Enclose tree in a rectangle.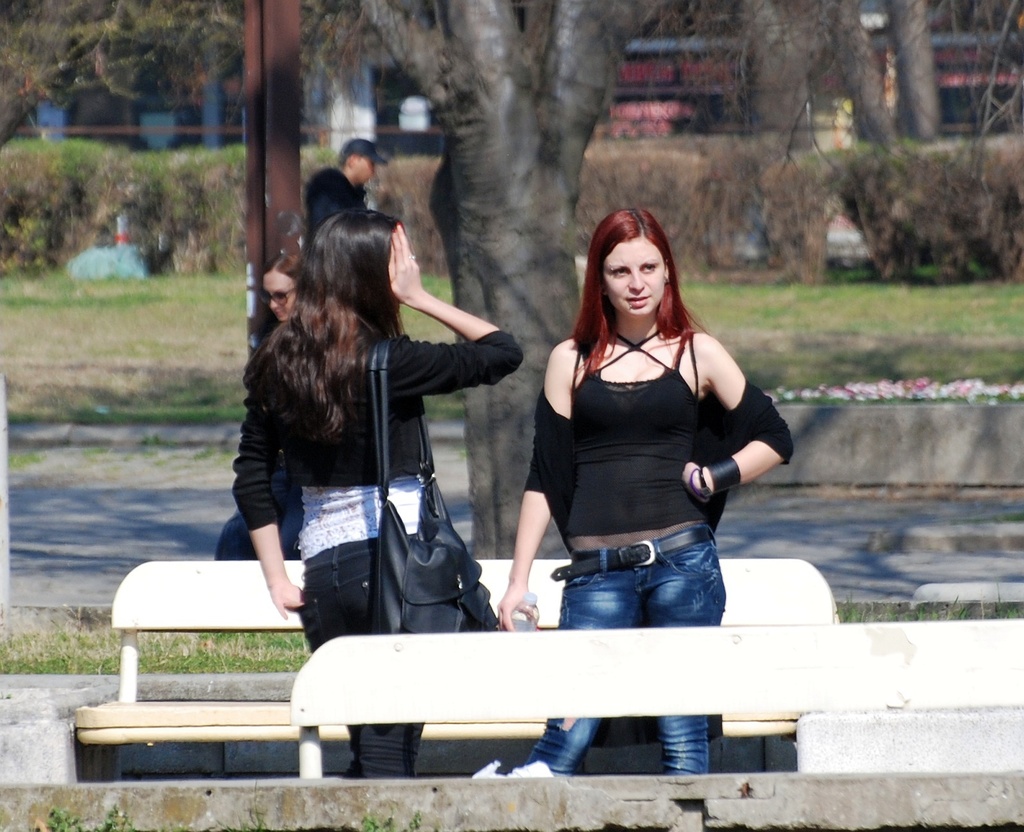
select_region(0, 0, 357, 160).
